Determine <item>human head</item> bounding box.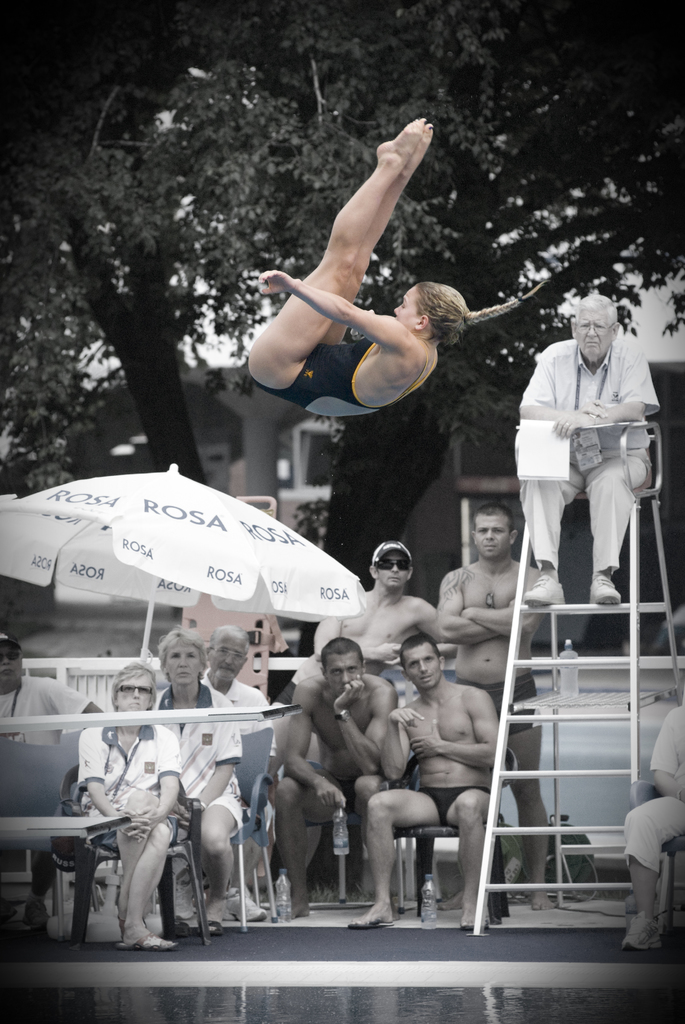
Determined: [left=319, top=634, right=366, bottom=696].
